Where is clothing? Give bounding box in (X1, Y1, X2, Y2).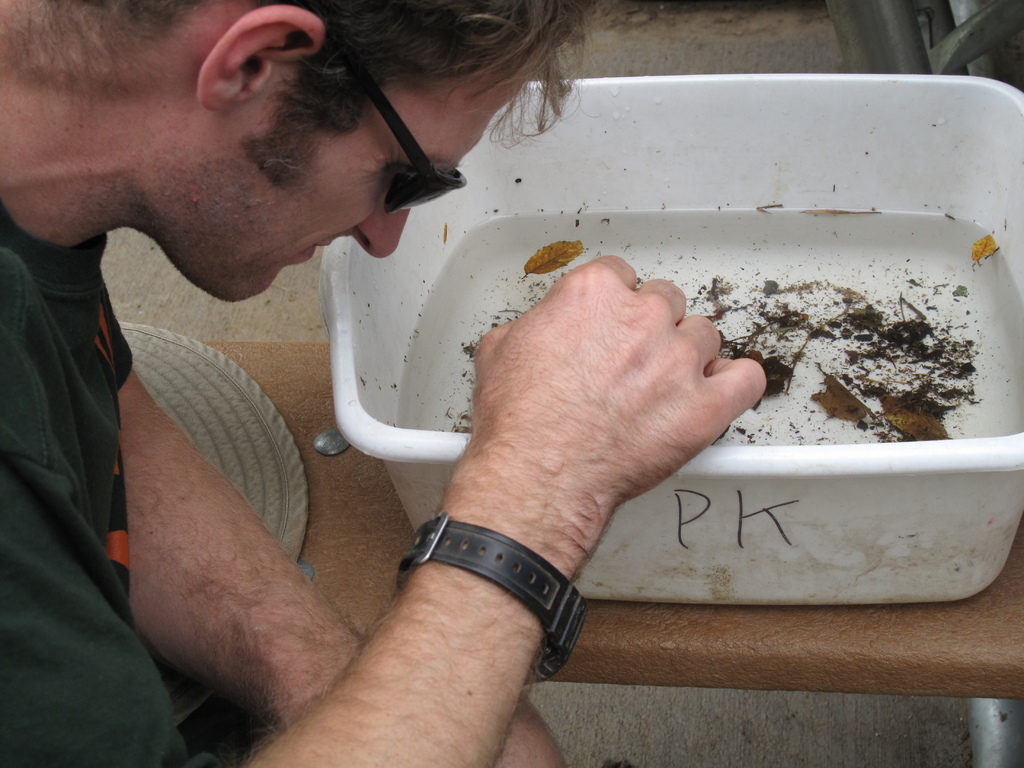
(0, 201, 237, 767).
